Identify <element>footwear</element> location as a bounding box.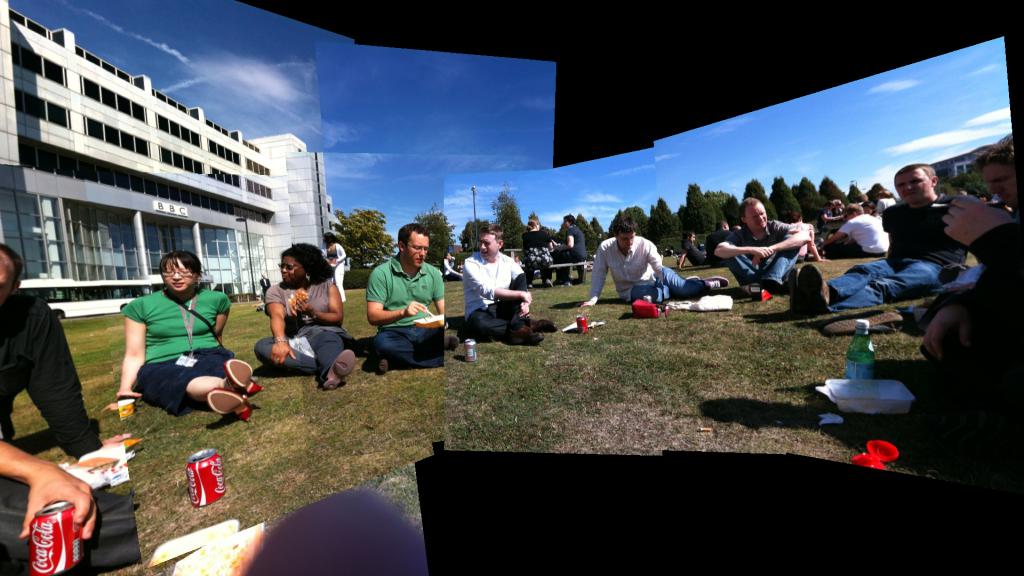
753 282 768 303.
